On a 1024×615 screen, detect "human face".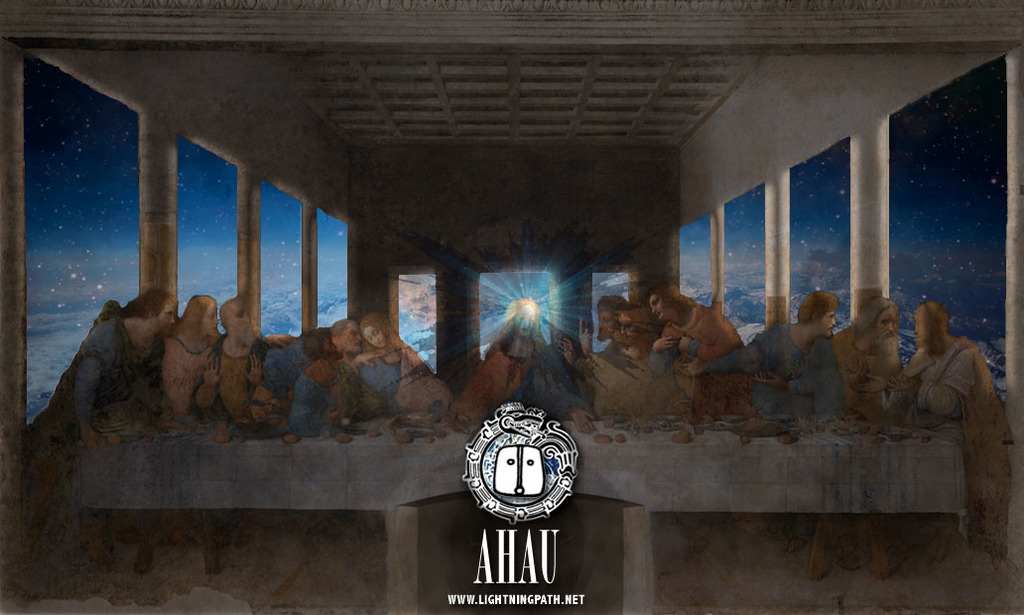
[x1=813, y1=310, x2=839, y2=336].
